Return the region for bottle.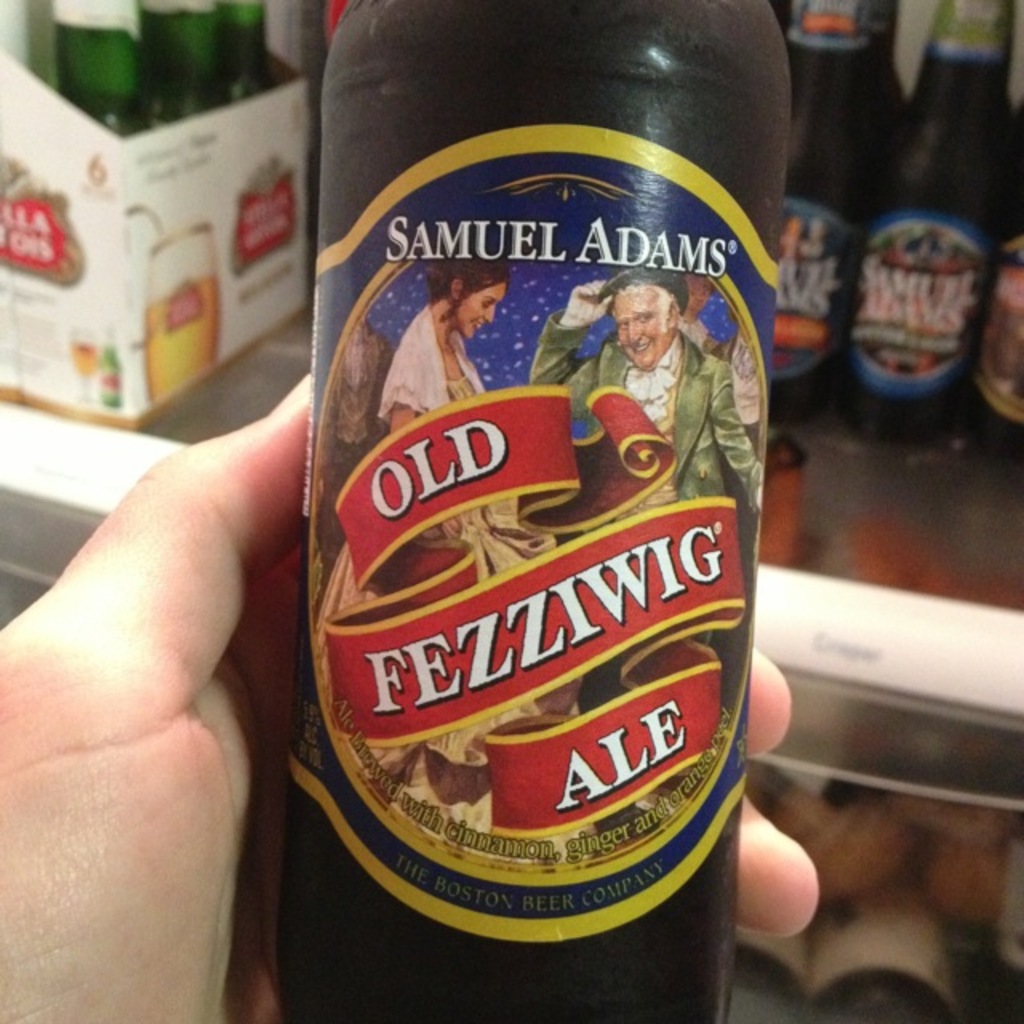
<region>221, 0, 277, 102</region>.
